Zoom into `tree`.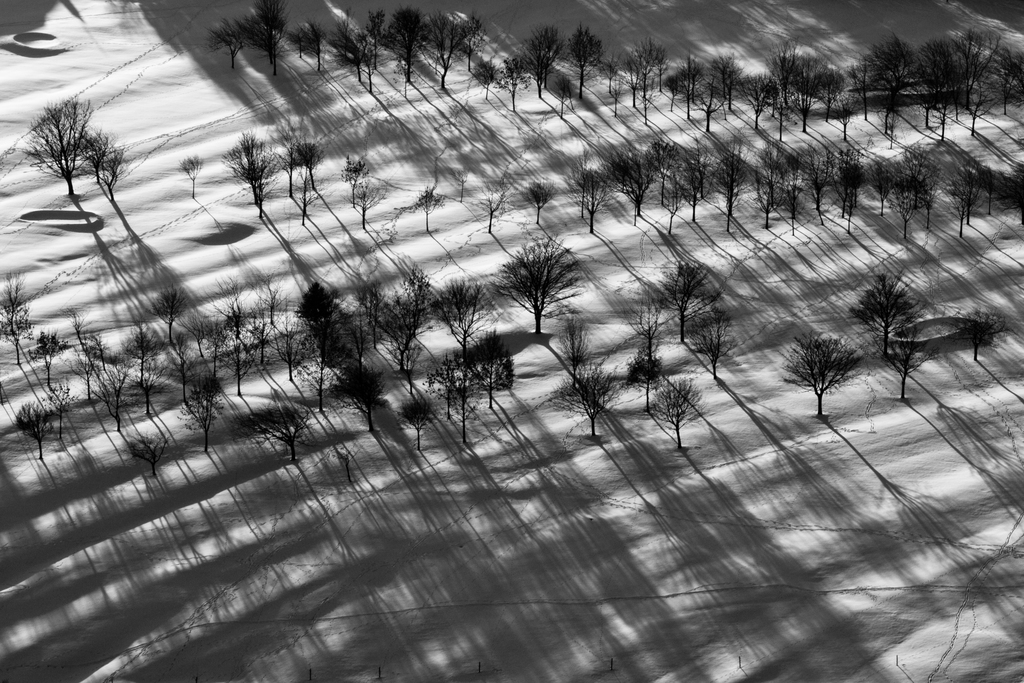
Zoom target: (225, 122, 286, 217).
